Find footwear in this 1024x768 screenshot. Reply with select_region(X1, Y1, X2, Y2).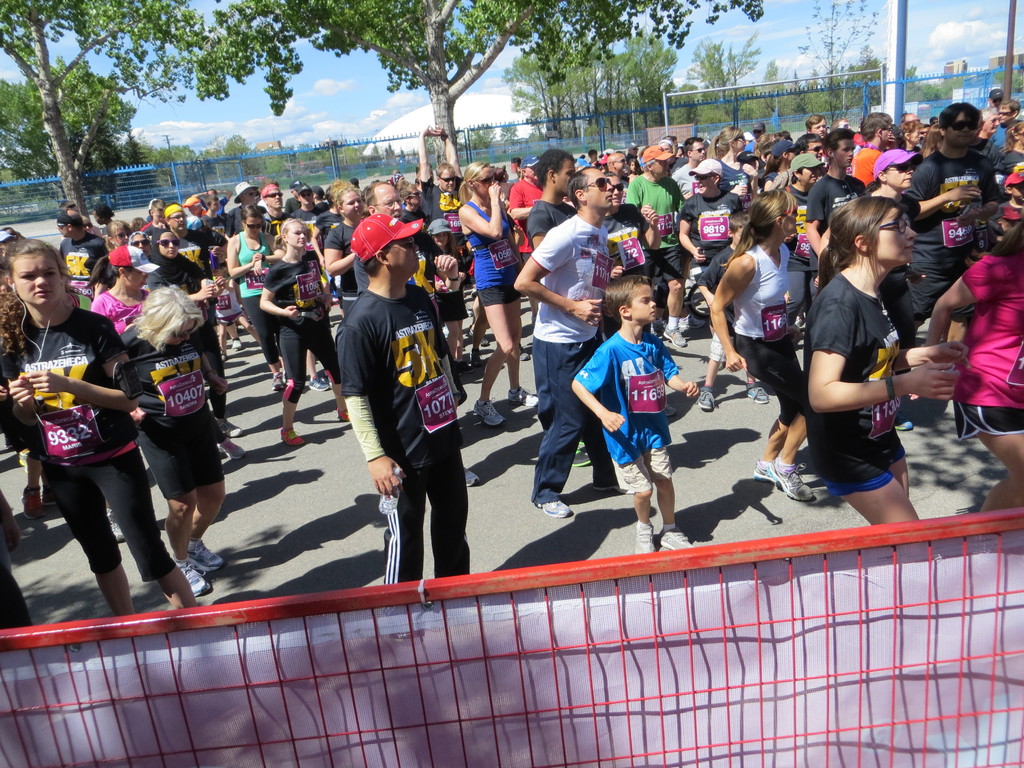
select_region(538, 496, 565, 516).
